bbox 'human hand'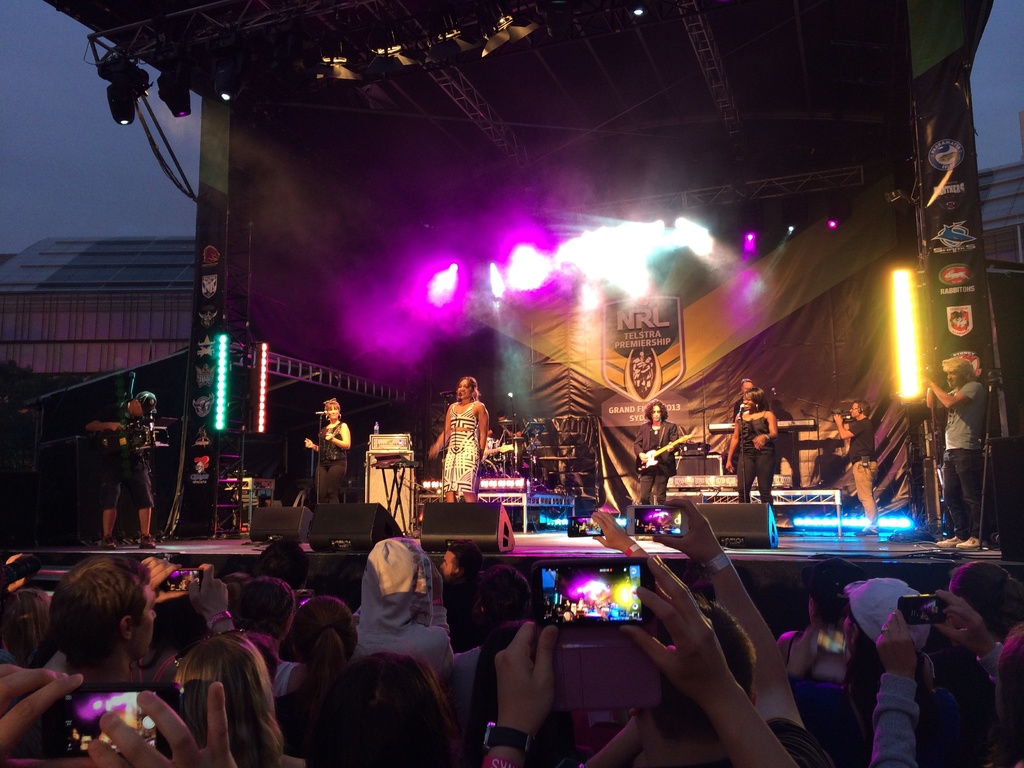
box=[325, 431, 335, 442]
